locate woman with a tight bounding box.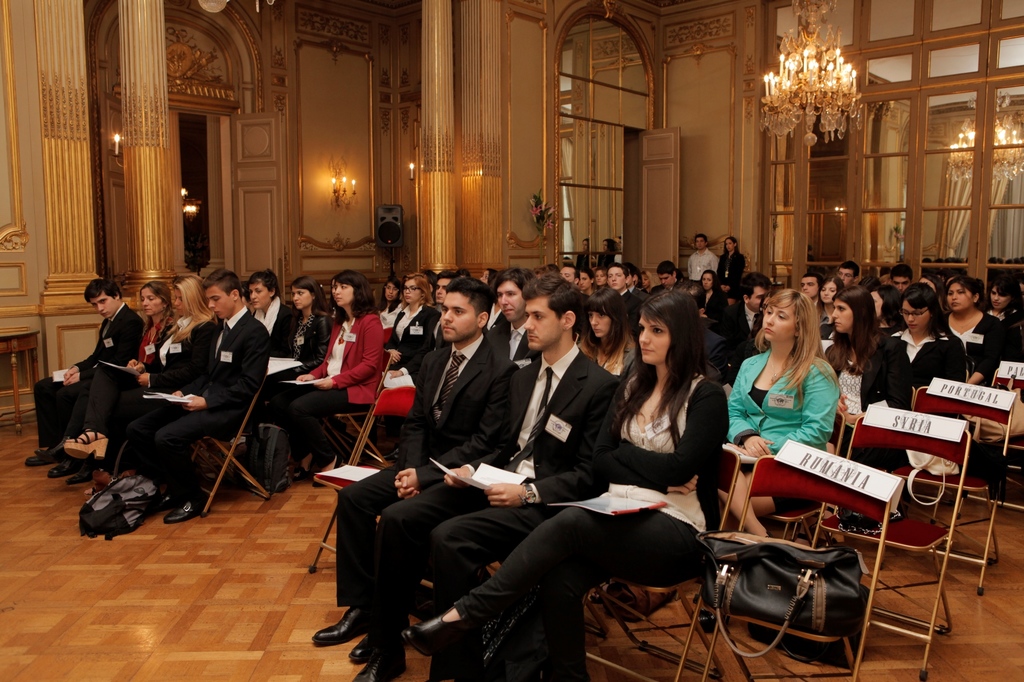
bbox=[696, 269, 728, 325].
